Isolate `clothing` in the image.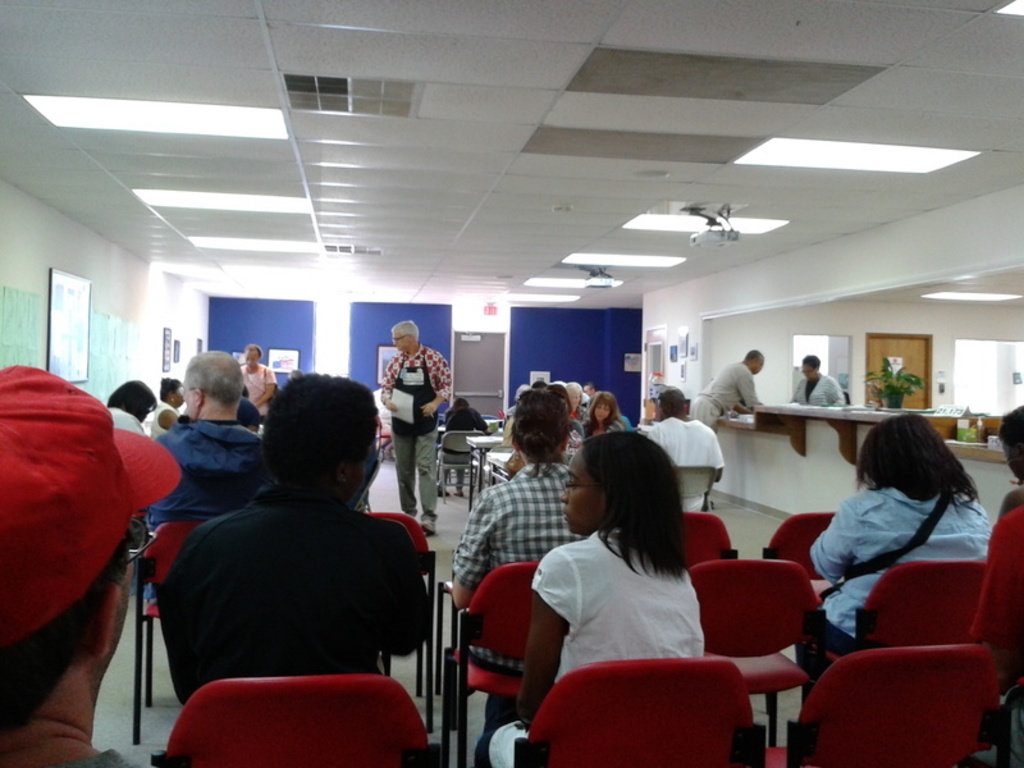
Isolated region: 804,471,998,692.
